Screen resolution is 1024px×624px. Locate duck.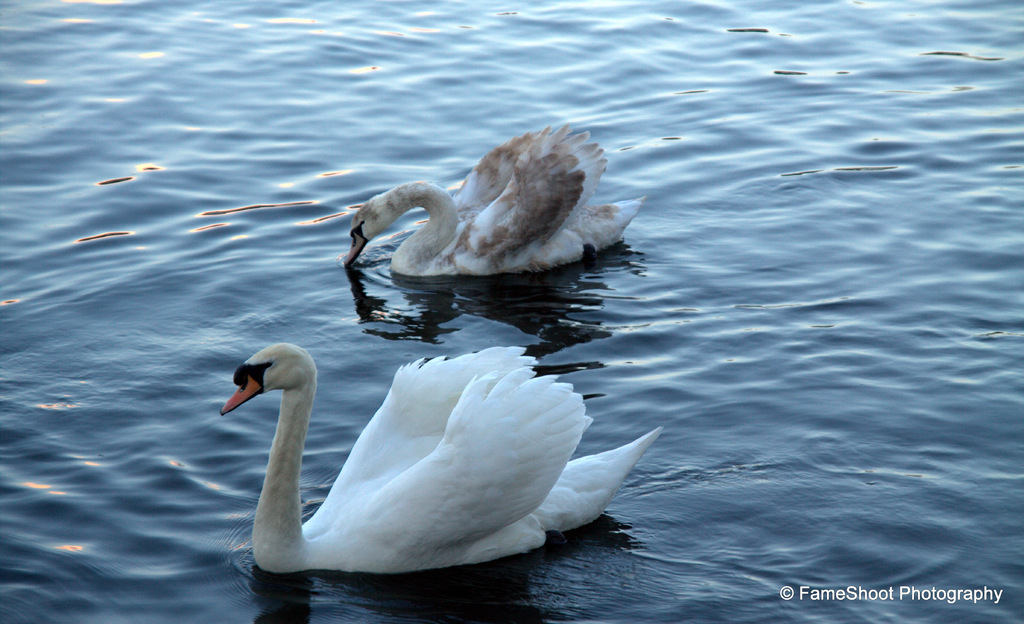
select_region(349, 127, 648, 291).
